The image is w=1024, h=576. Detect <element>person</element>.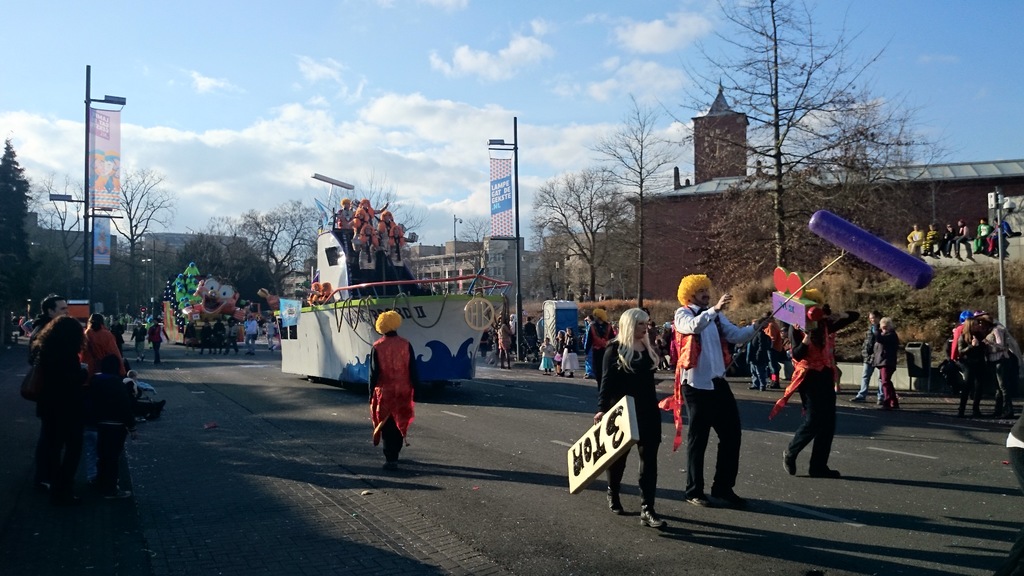
Detection: {"left": 532, "top": 332, "right": 552, "bottom": 367}.
